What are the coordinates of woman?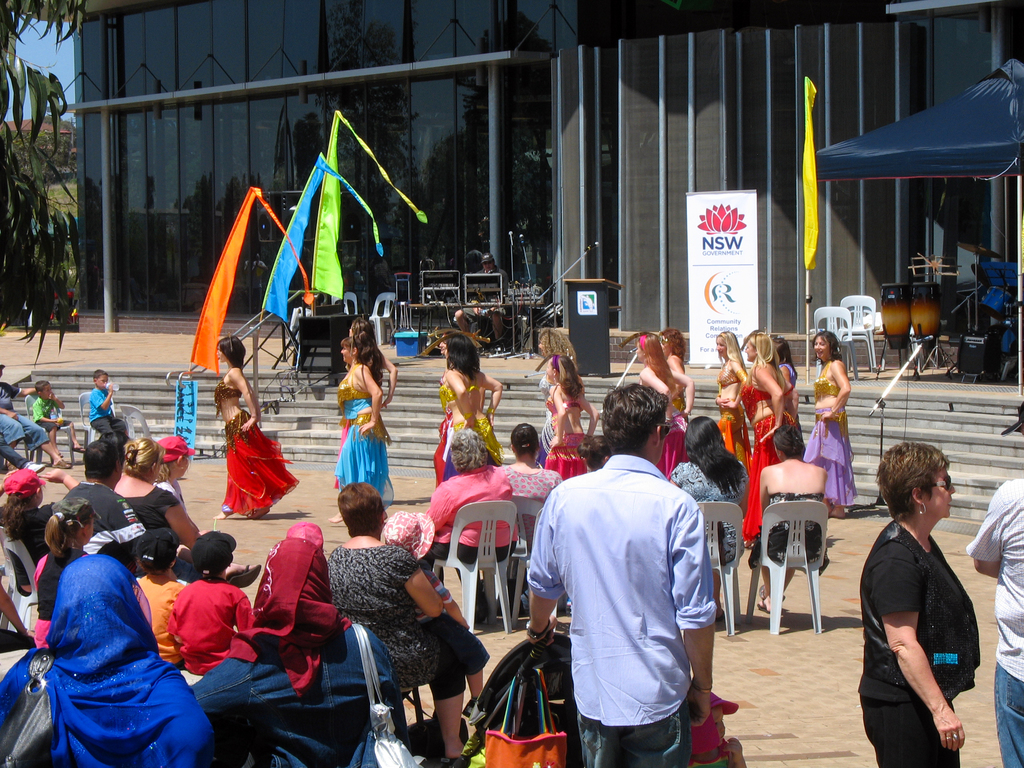
x1=26 y1=500 x2=91 y2=648.
